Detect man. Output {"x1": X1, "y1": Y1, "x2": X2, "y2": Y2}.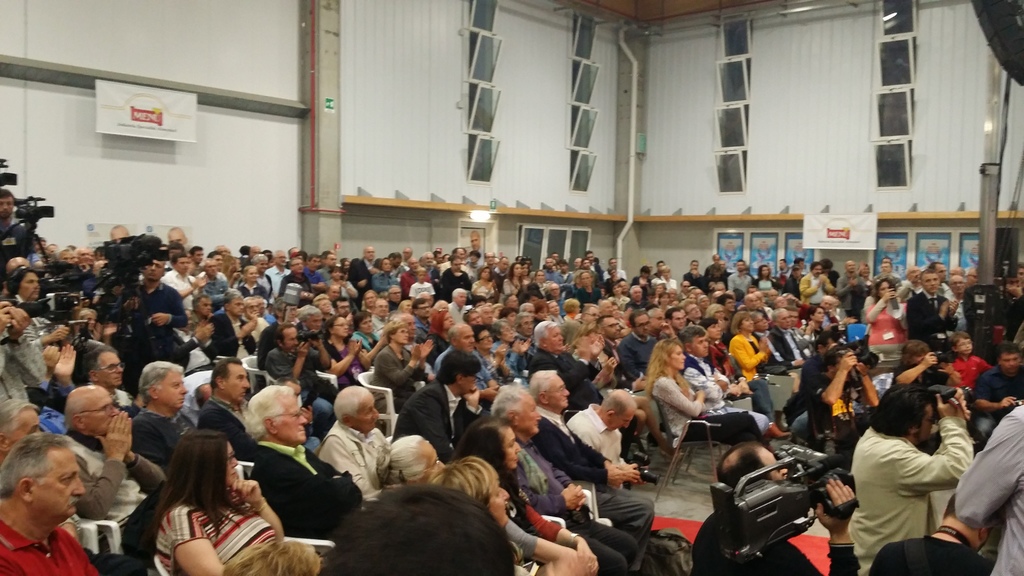
{"x1": 108, "y1": 223, "x2": 129, "y2": 244}.
